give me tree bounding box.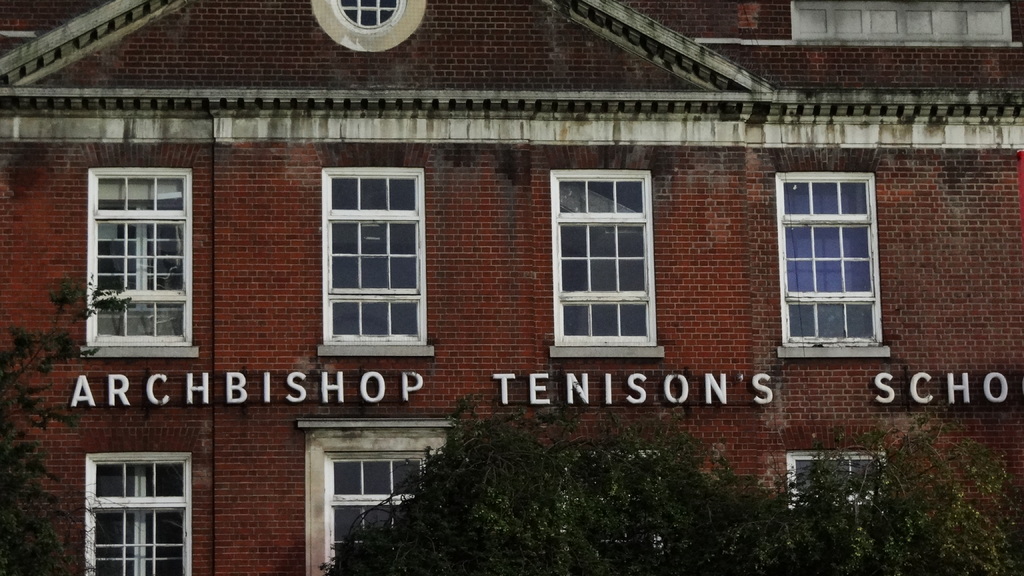
315, 383, 797, 575.
